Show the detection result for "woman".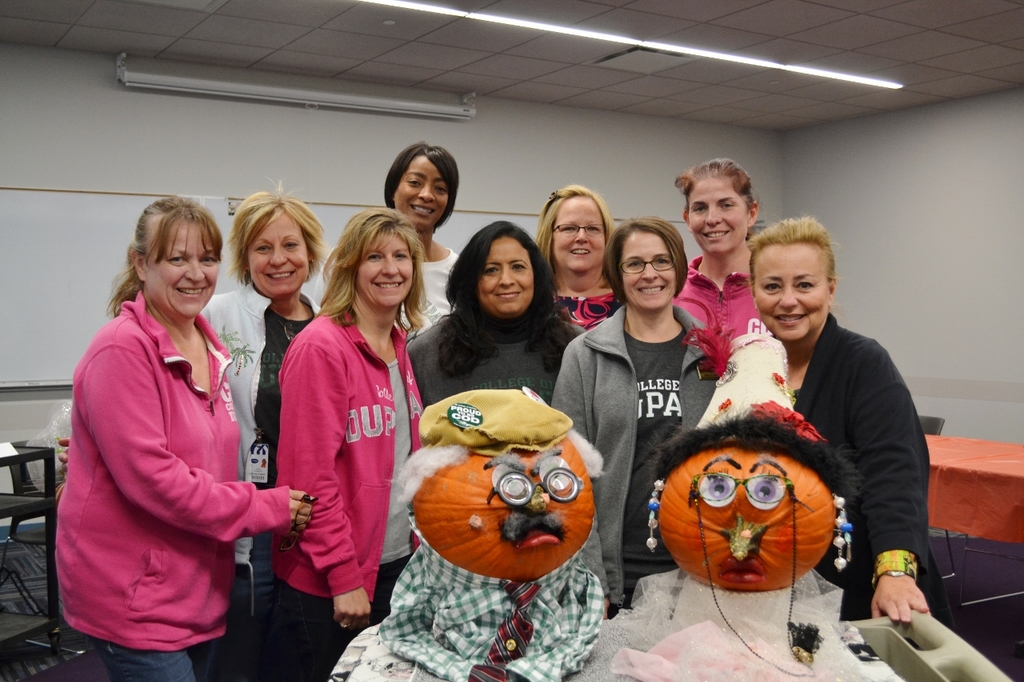
<box>746,213,956,631</box>.
